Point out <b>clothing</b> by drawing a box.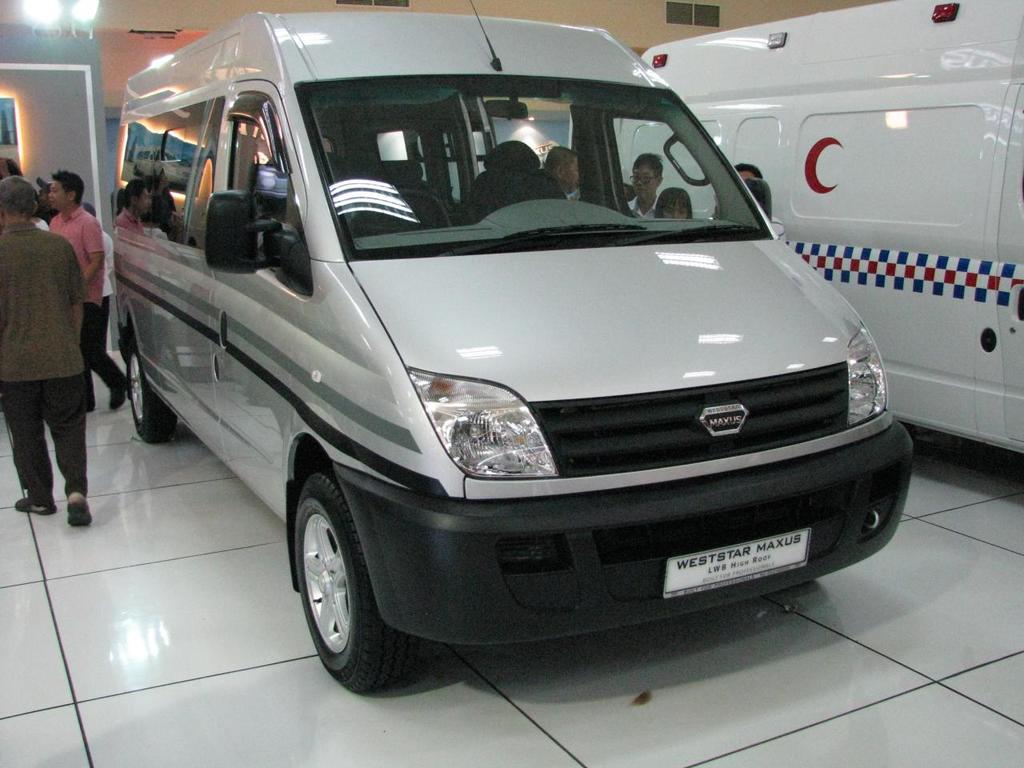
35,210,51,238.
